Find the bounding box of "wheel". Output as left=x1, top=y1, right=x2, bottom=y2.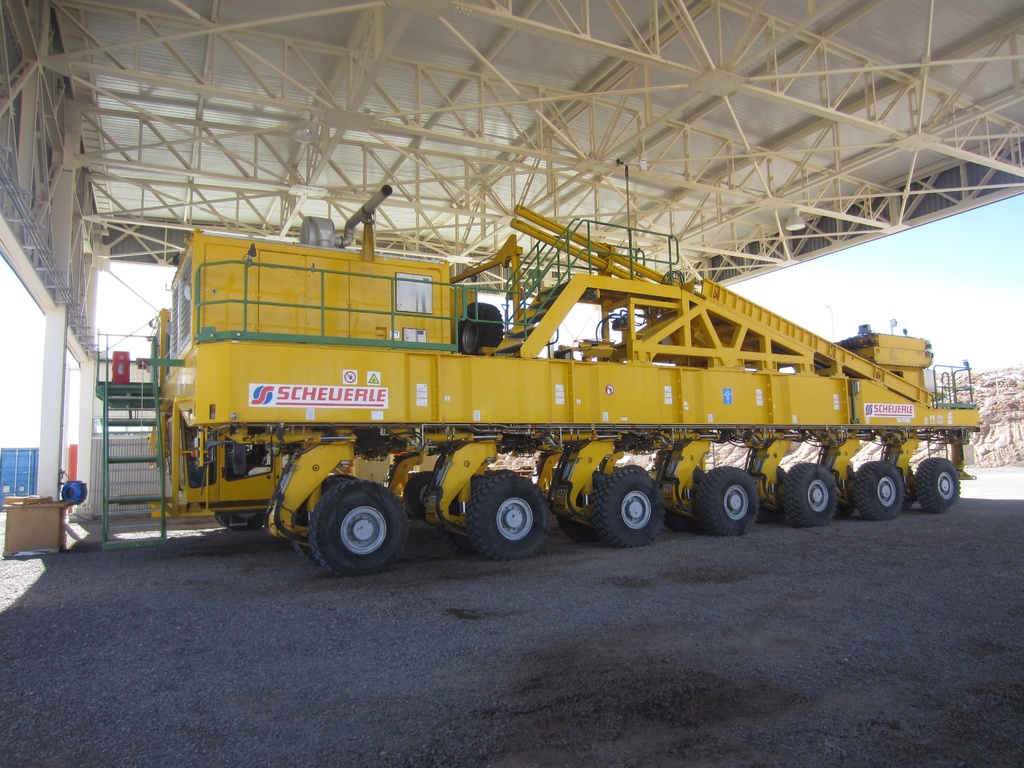
left=915, top=454, right=961, bottom=514.
